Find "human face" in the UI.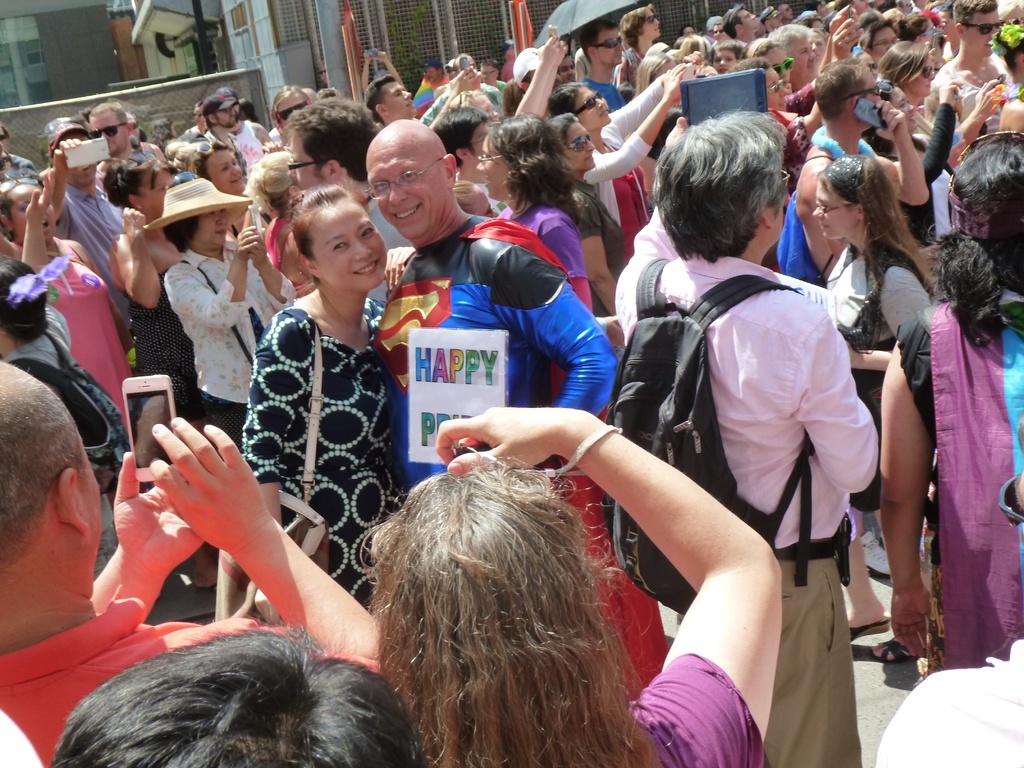
UI element at [left=713, top=26, right=728, bottom=38].
